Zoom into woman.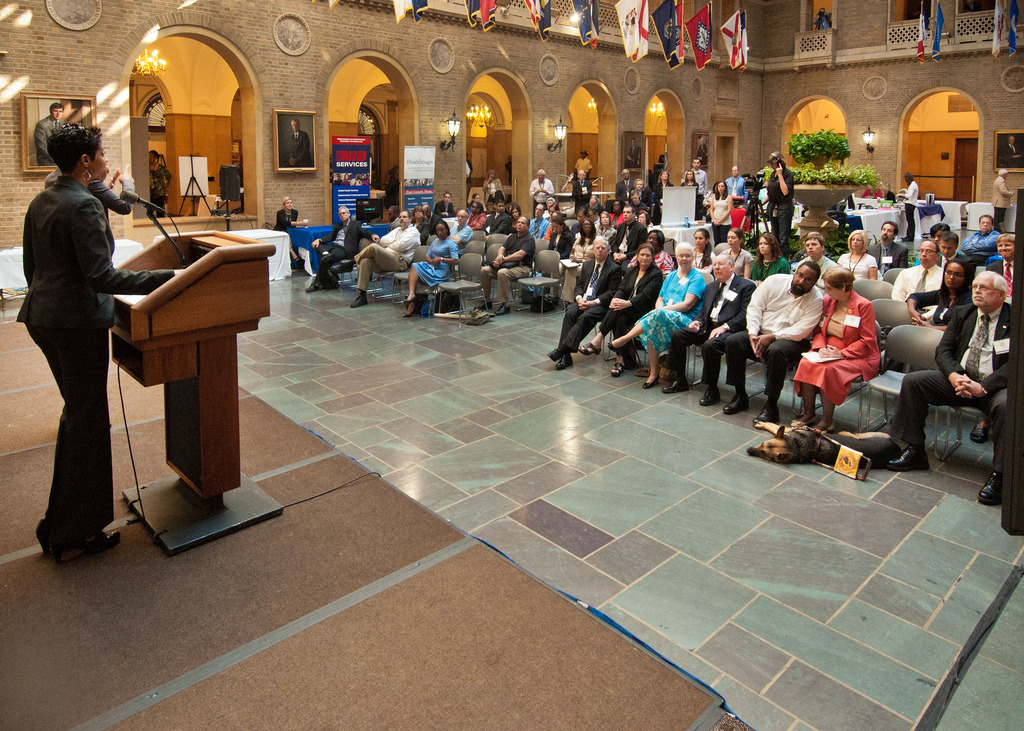
Zoom target: Rect(274, 196, 309, 264).
